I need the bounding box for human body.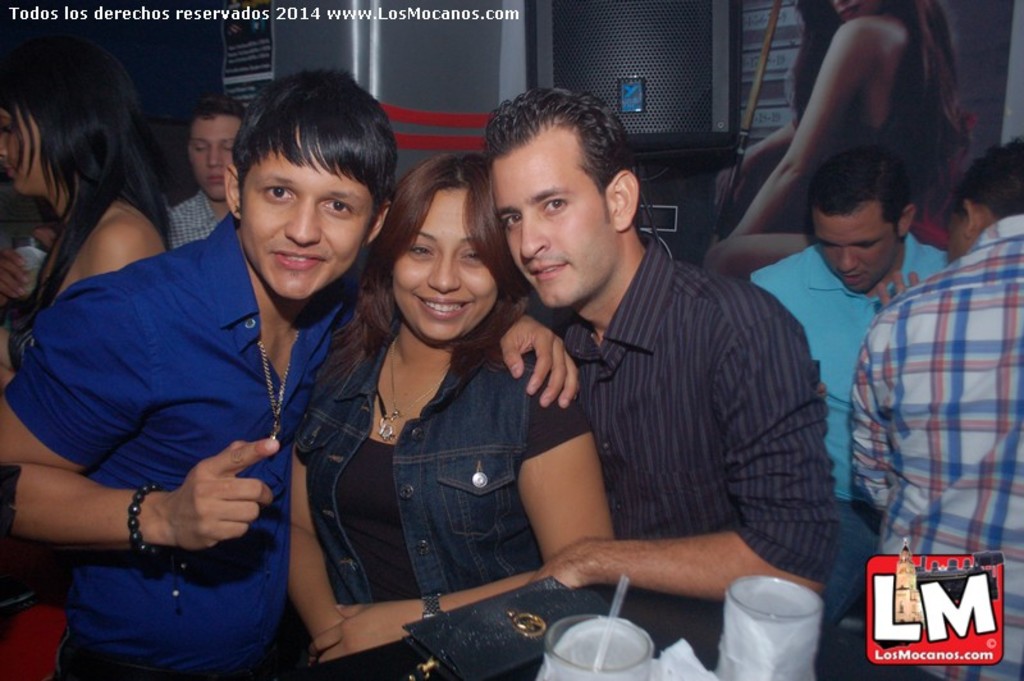
Here it is: box=[161, 95, 250, 247].
